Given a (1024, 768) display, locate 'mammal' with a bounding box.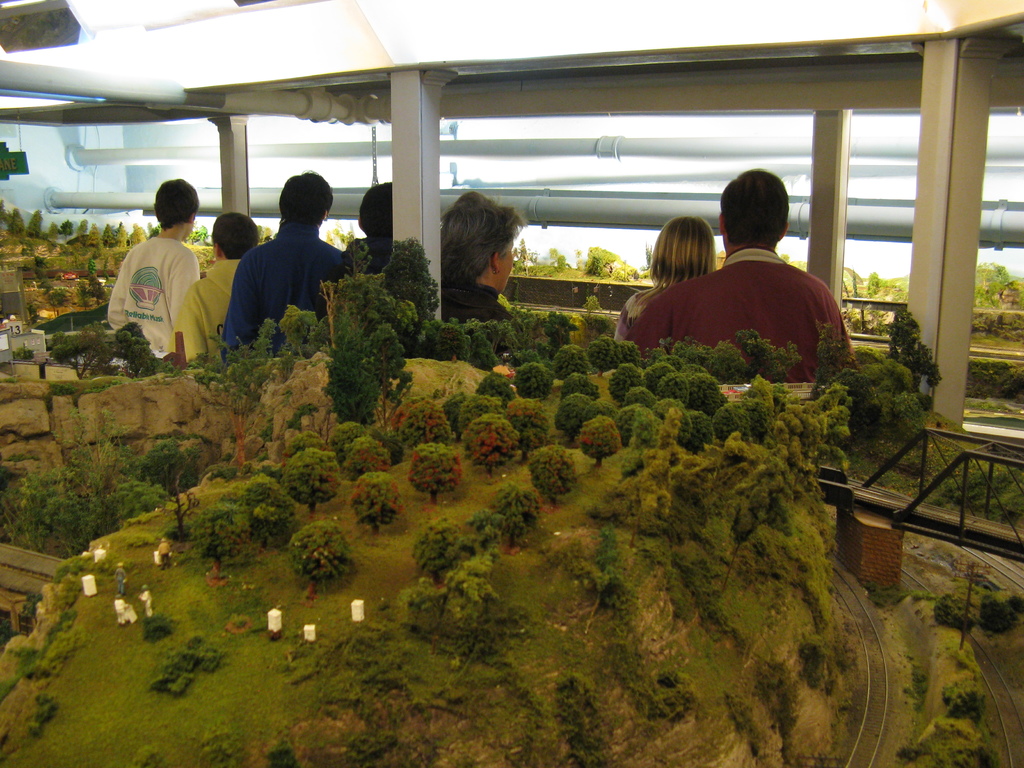
Located: x1=346 y1=174 x2=399 y2=278.
